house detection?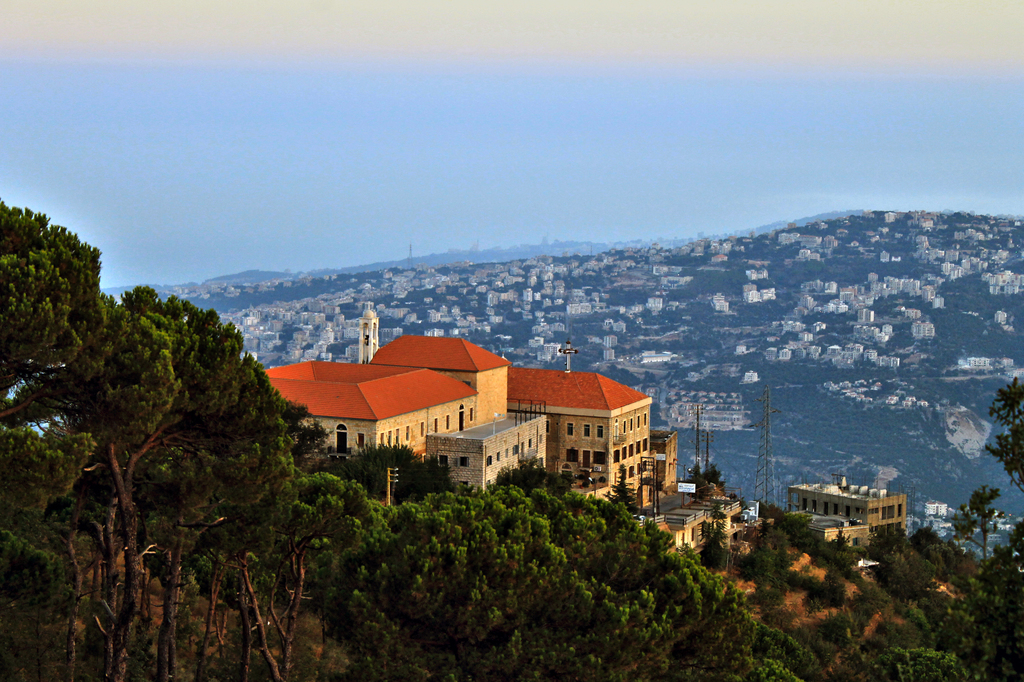
(left=524, top=336, right=544, bottom=349)
